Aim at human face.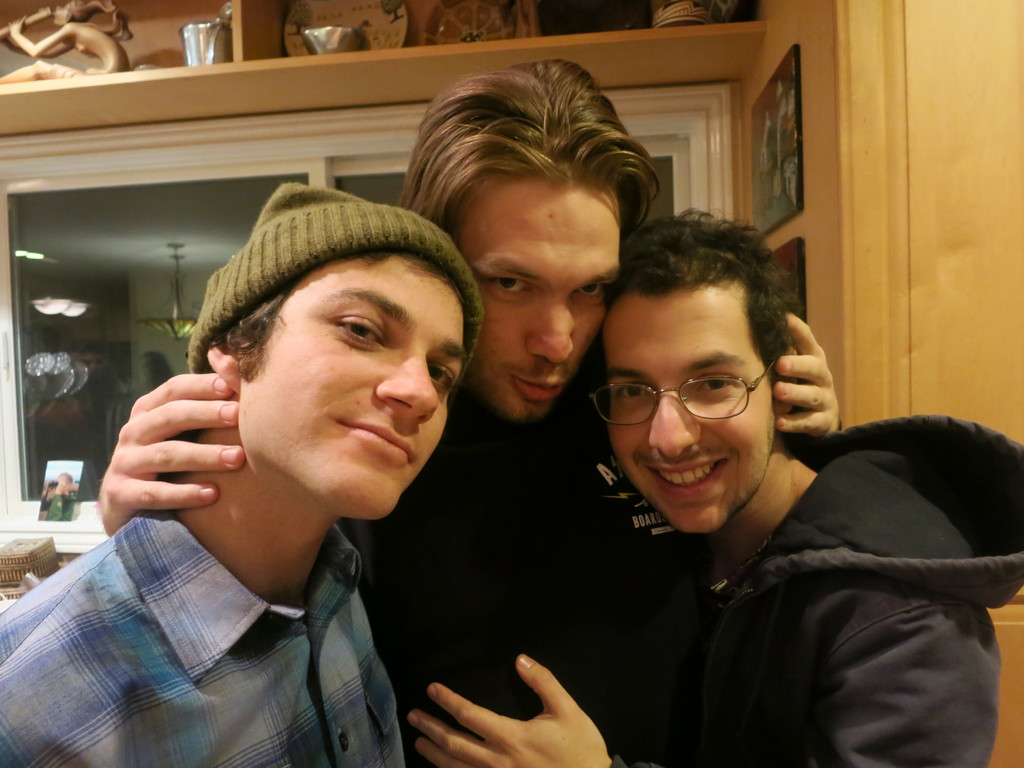
Aimed at box=[234, 248, 467, 524].
